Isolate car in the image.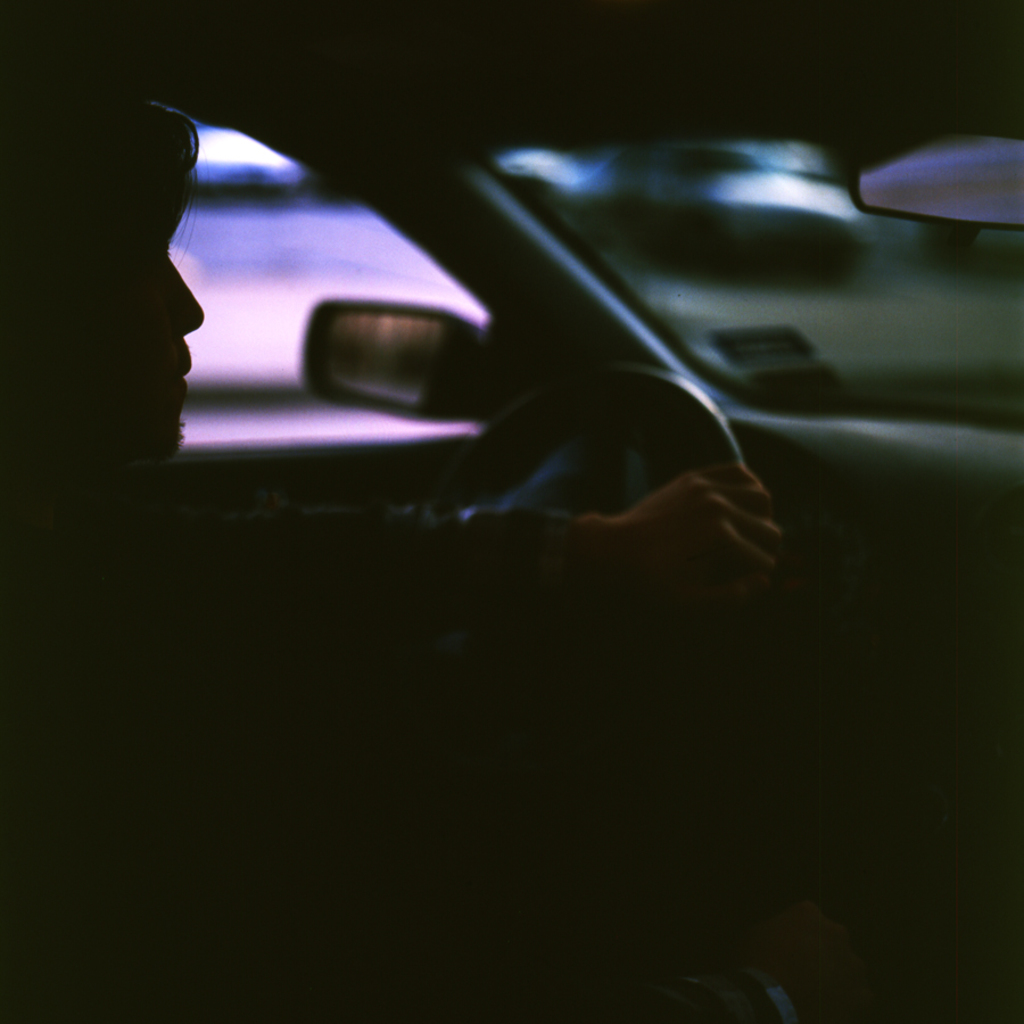
Isolated region: [left=0, top=0, right=1023, bottom=1023].
